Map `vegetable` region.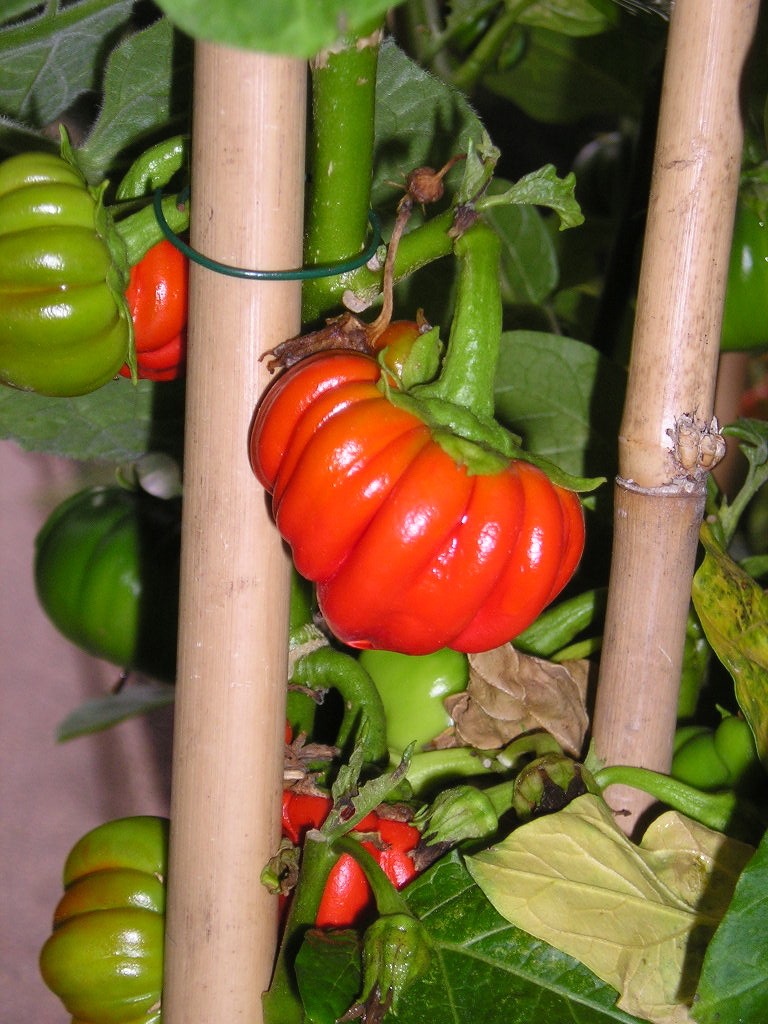
Mapped to (281,780,430,925).
